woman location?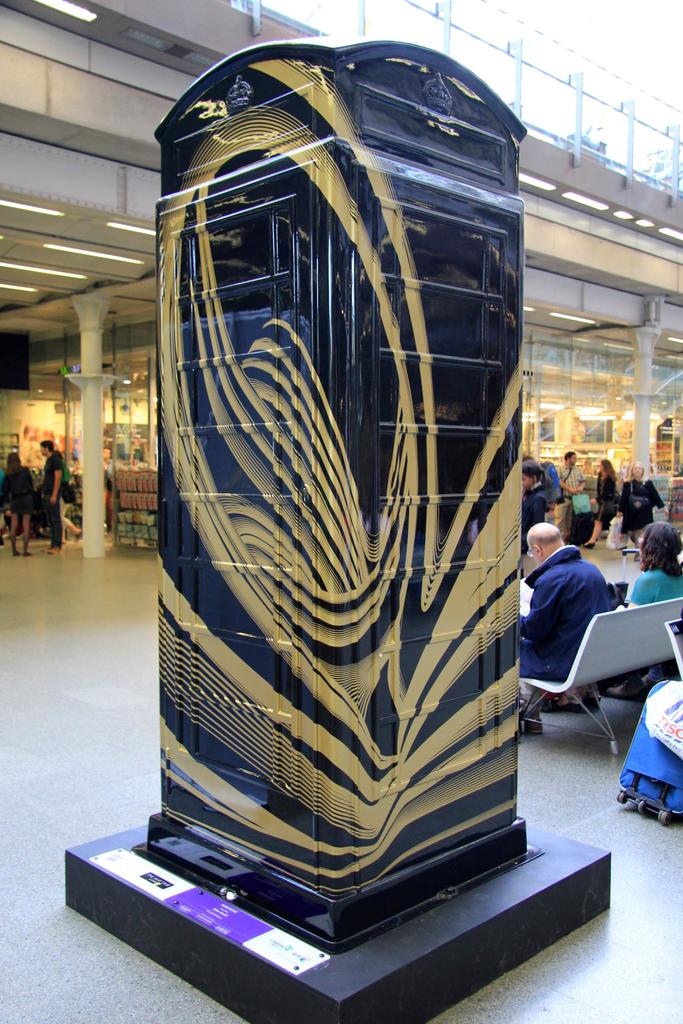
(x1=582, y1=457, x2=632, y2=525)
